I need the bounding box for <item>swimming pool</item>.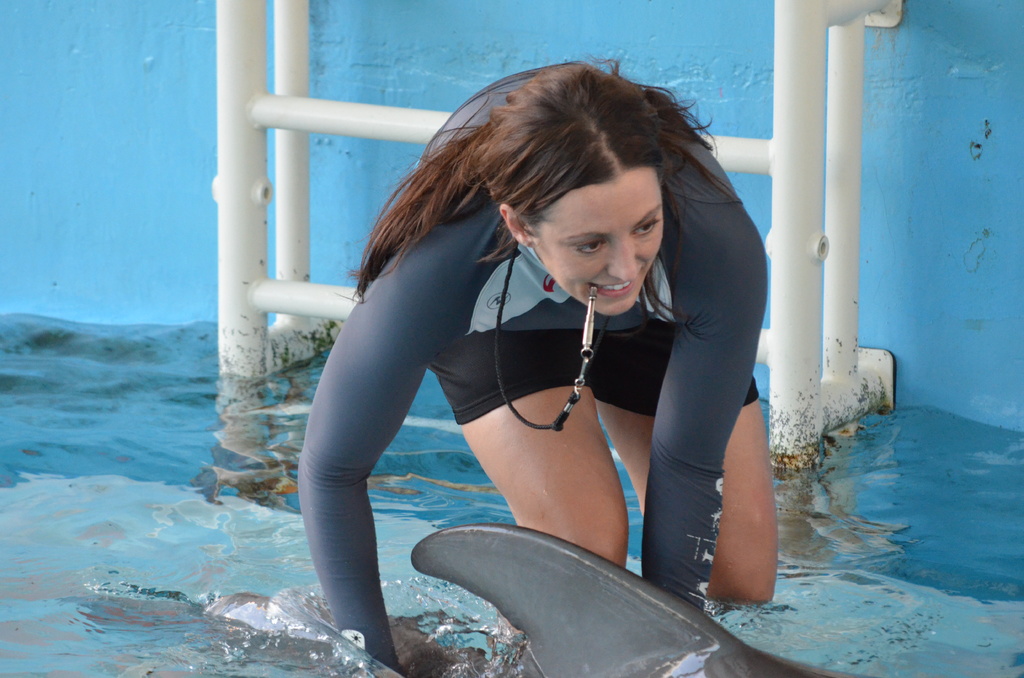
Here it is: (3,311,1023,677).
